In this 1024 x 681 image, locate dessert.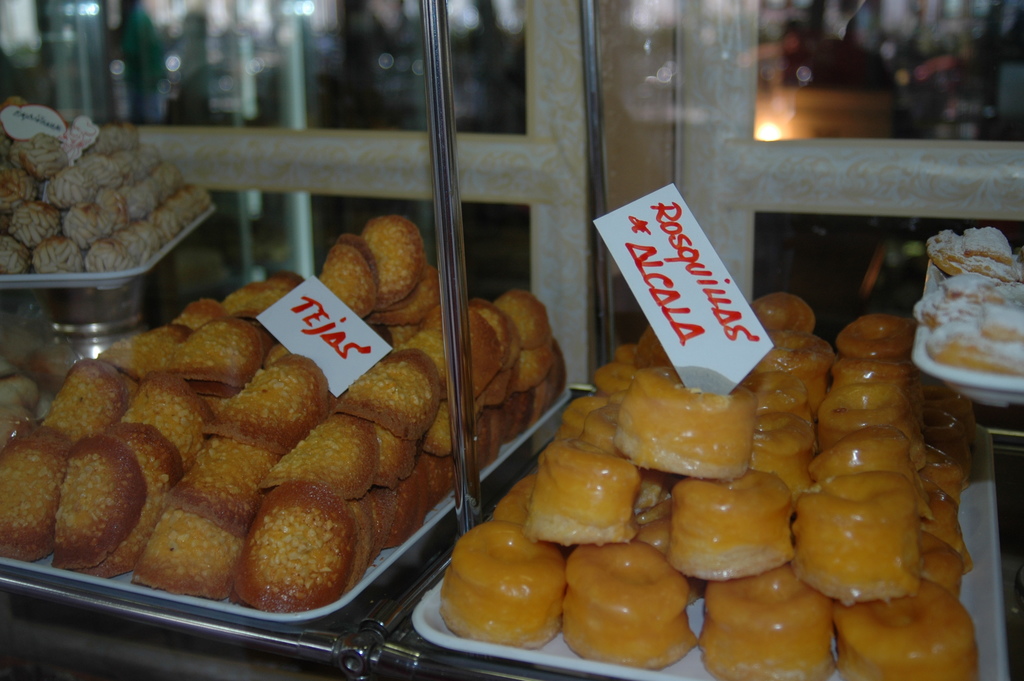
Bounding box: region(113, 320, 190, 357).
